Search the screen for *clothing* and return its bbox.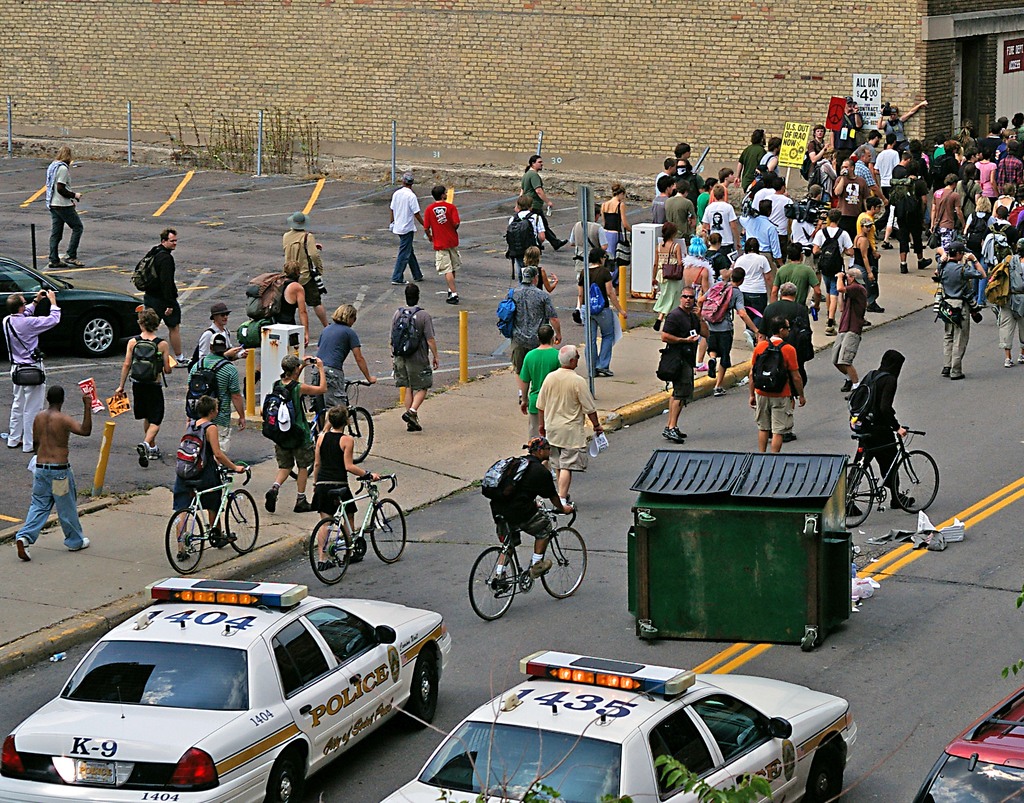
Found: bbox=(185, 352, 233, 456).
